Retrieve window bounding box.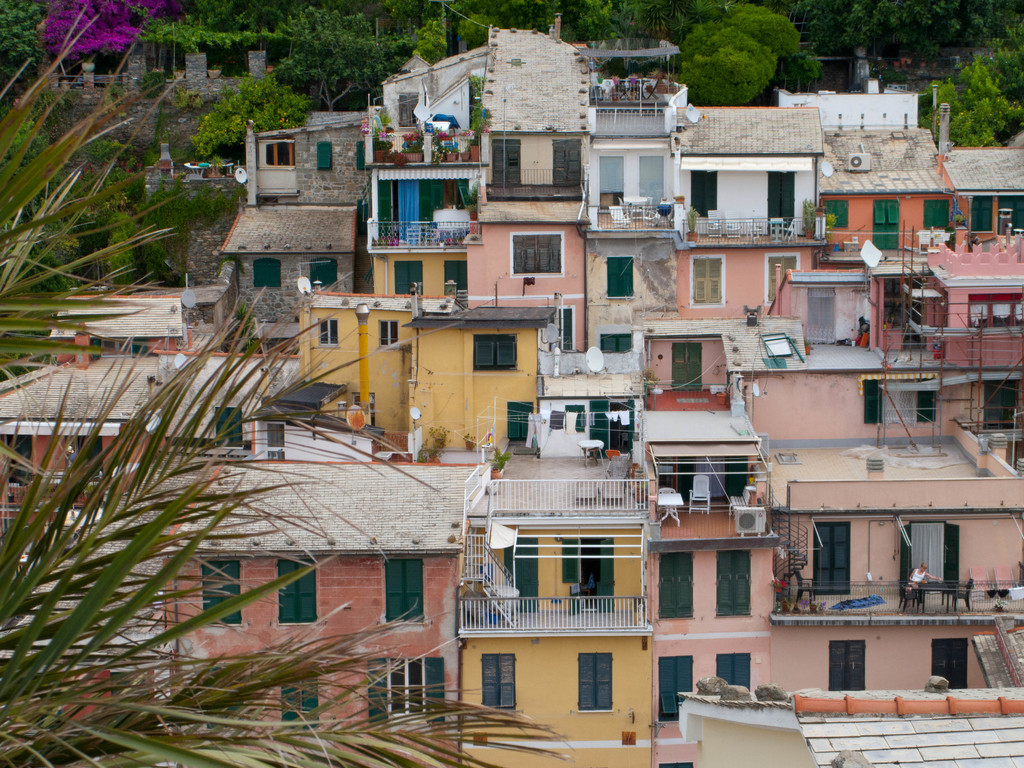
Bounding box: {"x1": 599, "y1": 331, "x2": 633, "y2": 355}.
